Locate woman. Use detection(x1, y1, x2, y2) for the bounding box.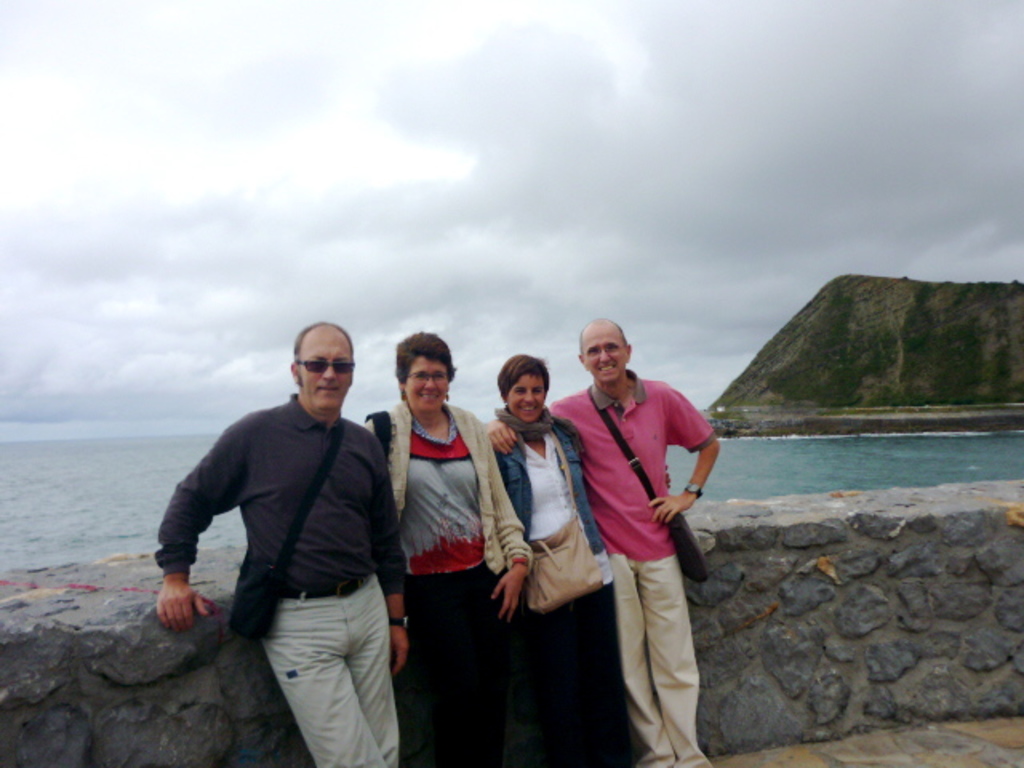
detection(360, 333, 533, 766).
